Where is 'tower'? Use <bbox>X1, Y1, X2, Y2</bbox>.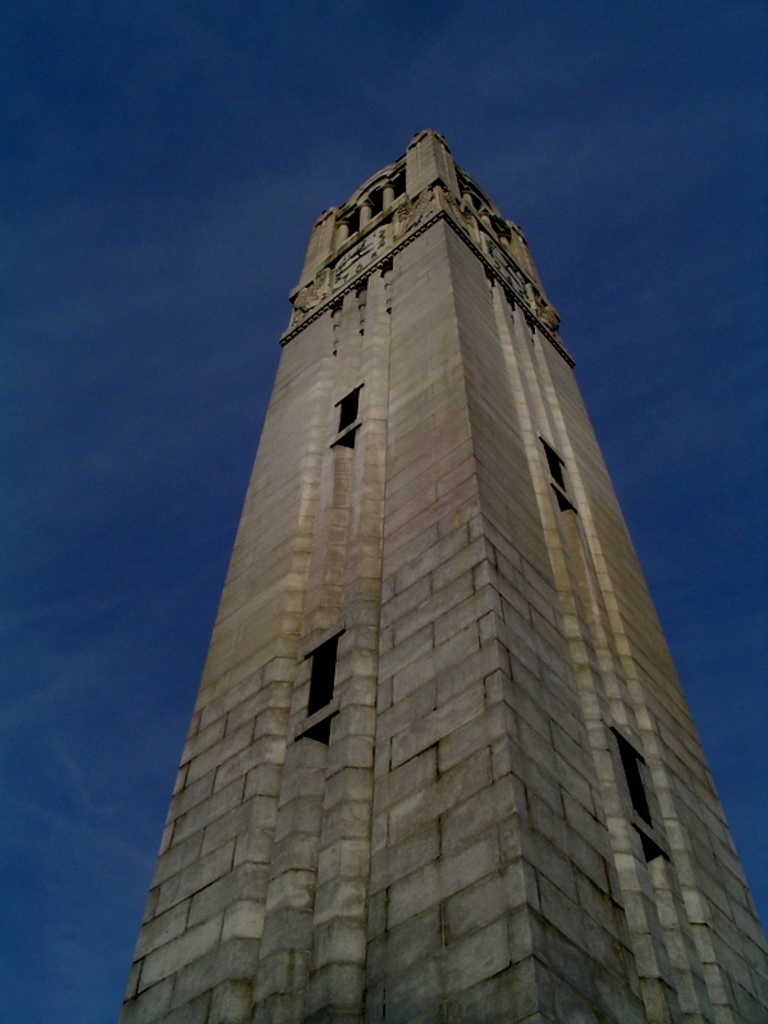
<bbox>109, 123, 763, 1023</bbox>.
